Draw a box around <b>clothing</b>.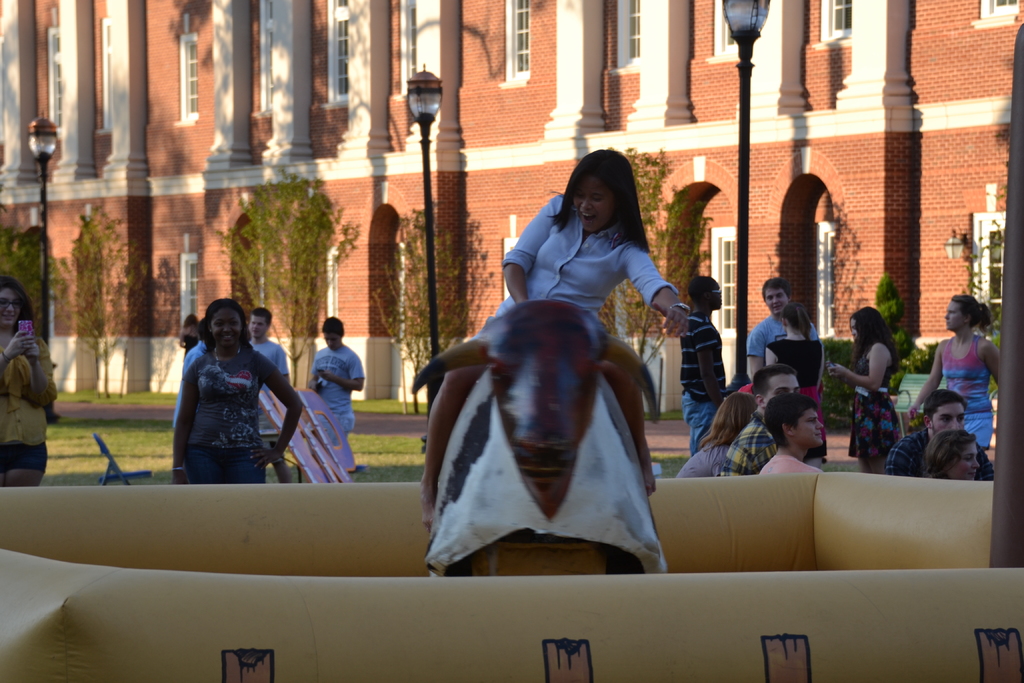
(308,343,360,470).
